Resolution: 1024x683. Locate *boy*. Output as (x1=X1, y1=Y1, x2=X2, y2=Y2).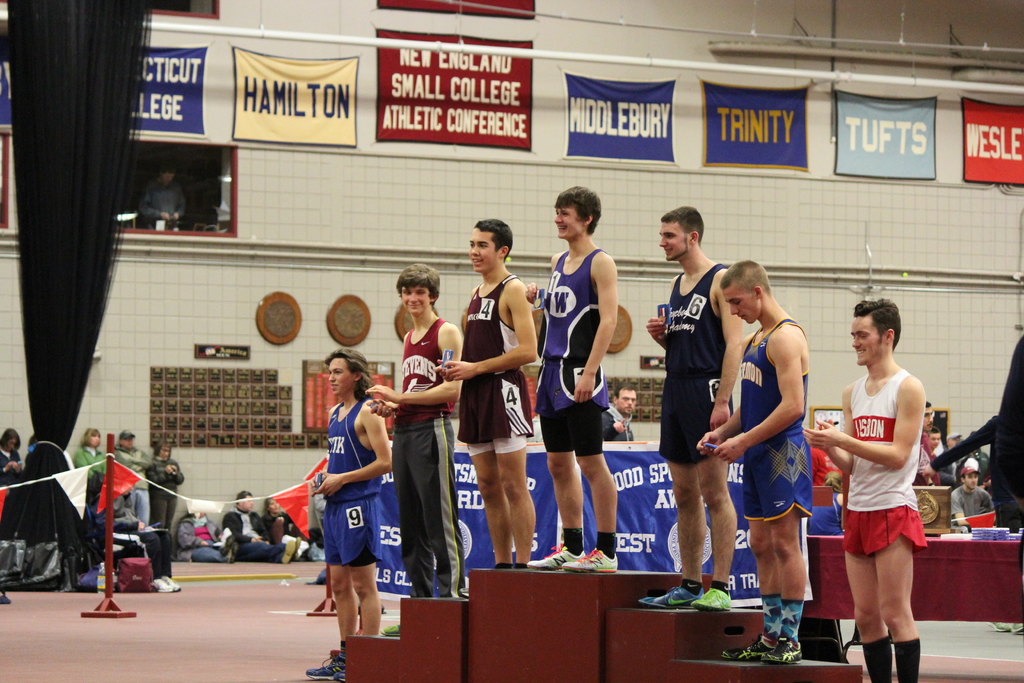
(x1=428, y1=215, x2=540, y2=597).
